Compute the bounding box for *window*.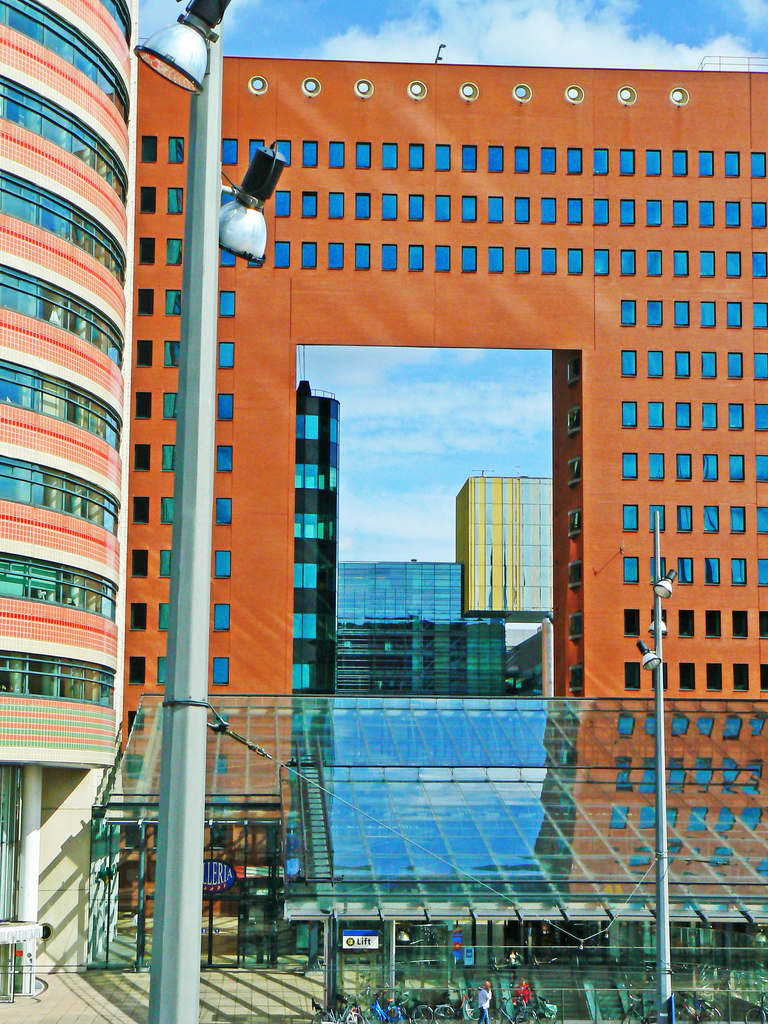
(x1=212, y1=601, x2=231, y2=631).
